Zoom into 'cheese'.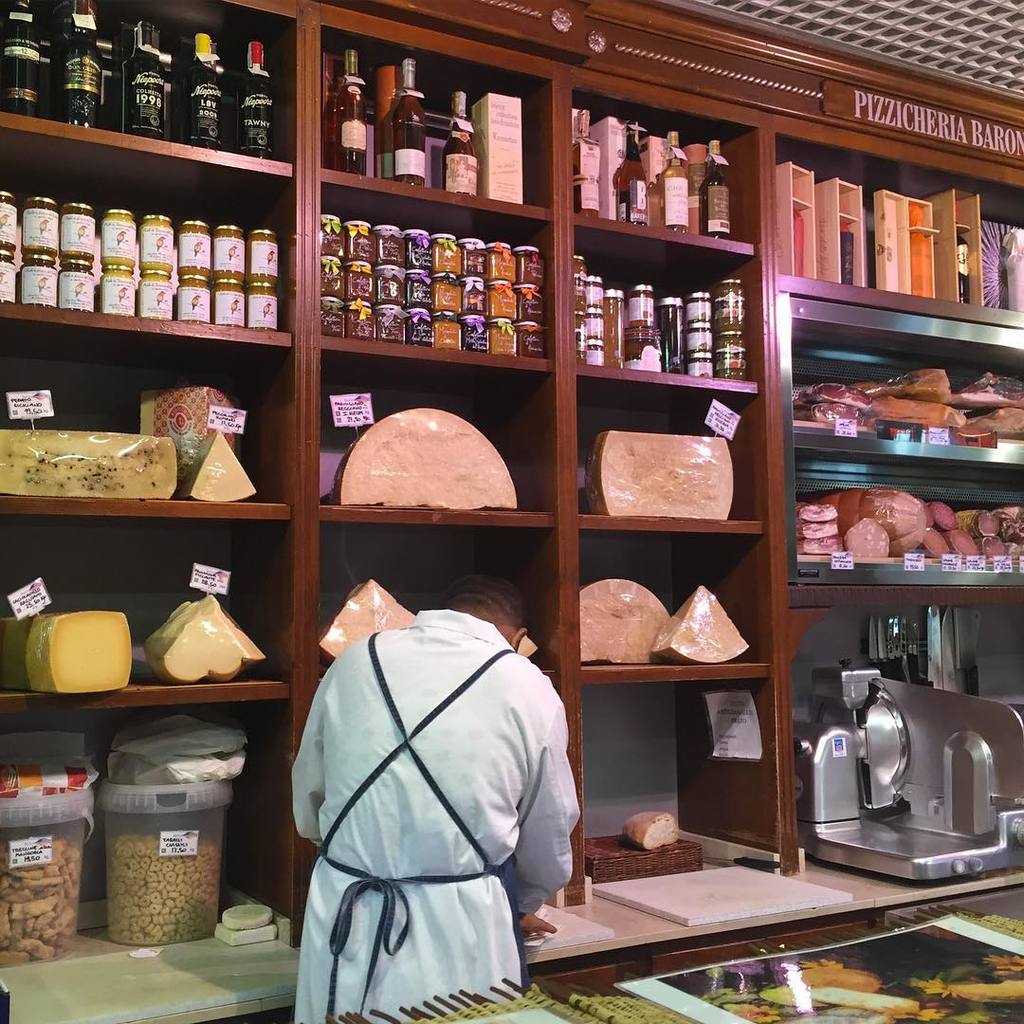
Zoom target: detection(0, 430, 183, 502).
